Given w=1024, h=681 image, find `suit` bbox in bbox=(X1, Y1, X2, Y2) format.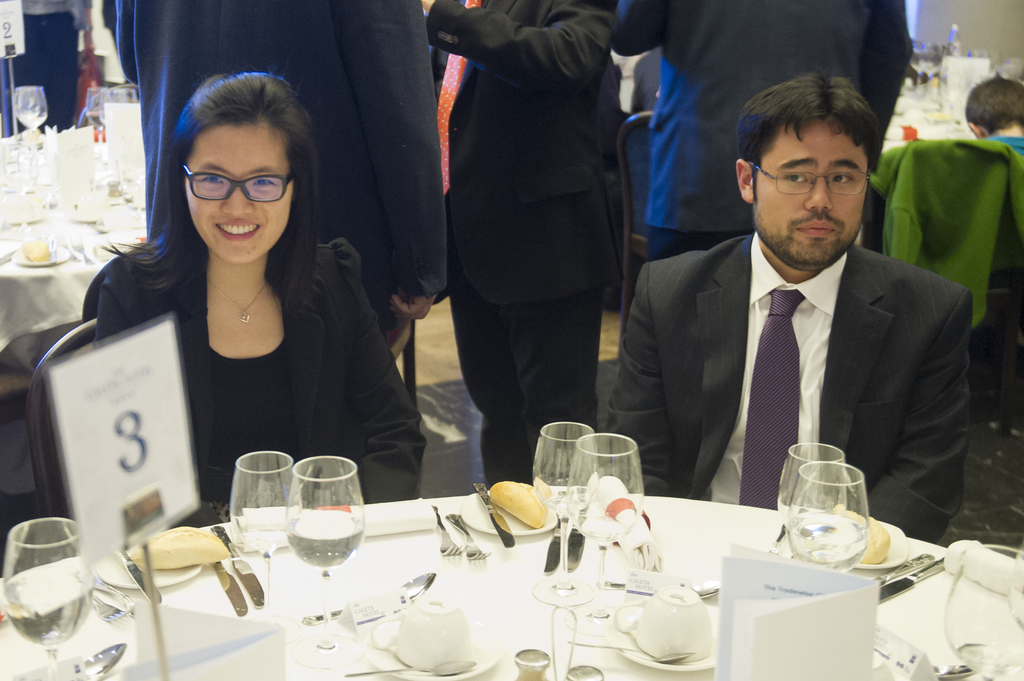
bbox=(110, 0, 449, 360).
